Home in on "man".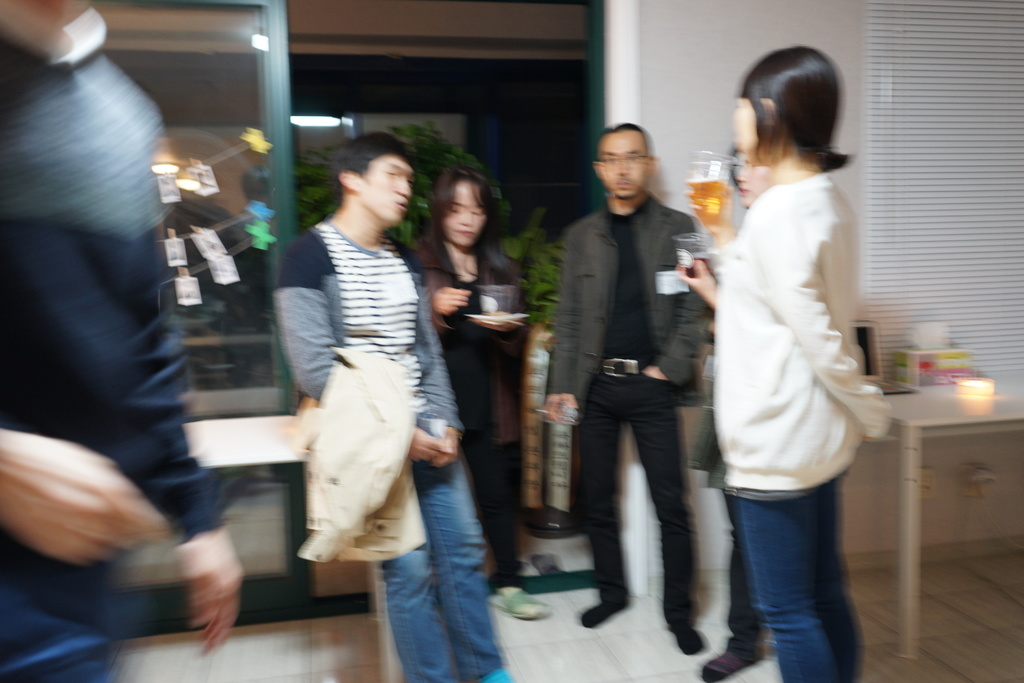
Homed in at bbox=[271, 123, 509, 682].
